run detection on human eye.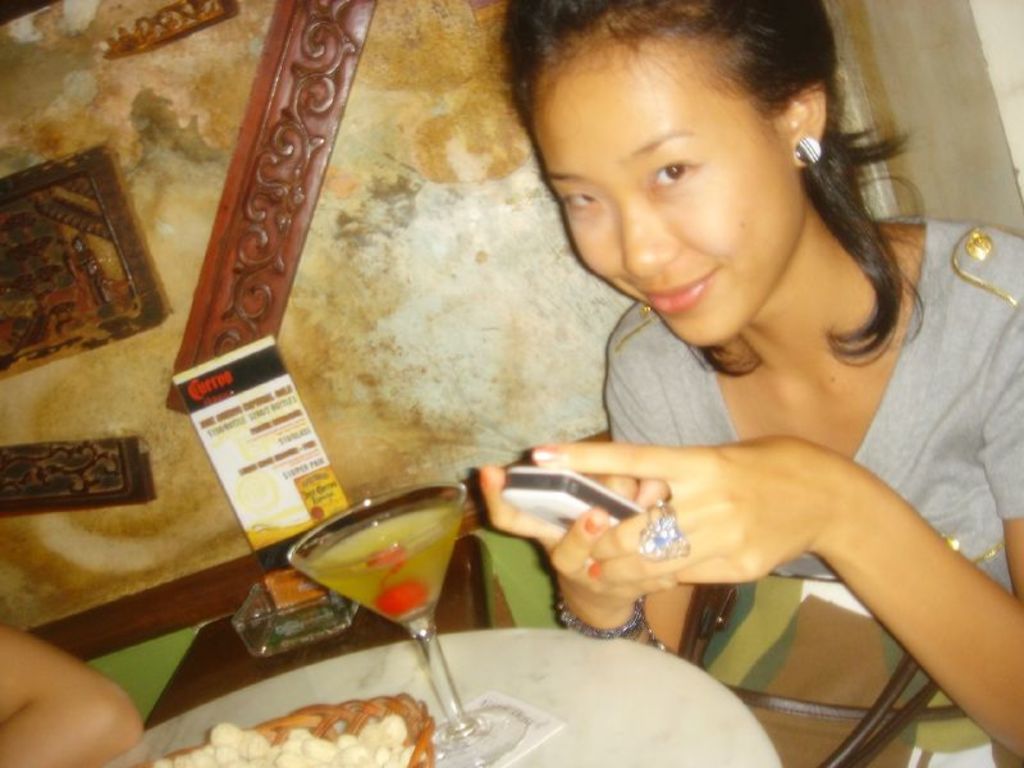
Result: box(653, 161, 698, 191).
